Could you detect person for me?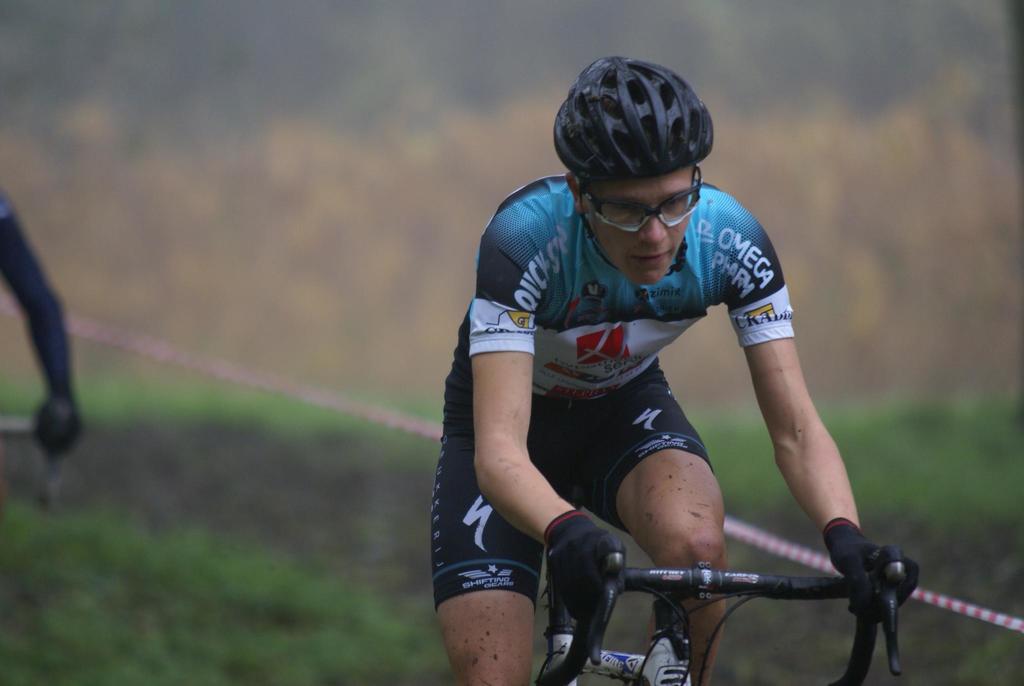
Detection result: [left=435, top=54, right=922, bottom=685].
